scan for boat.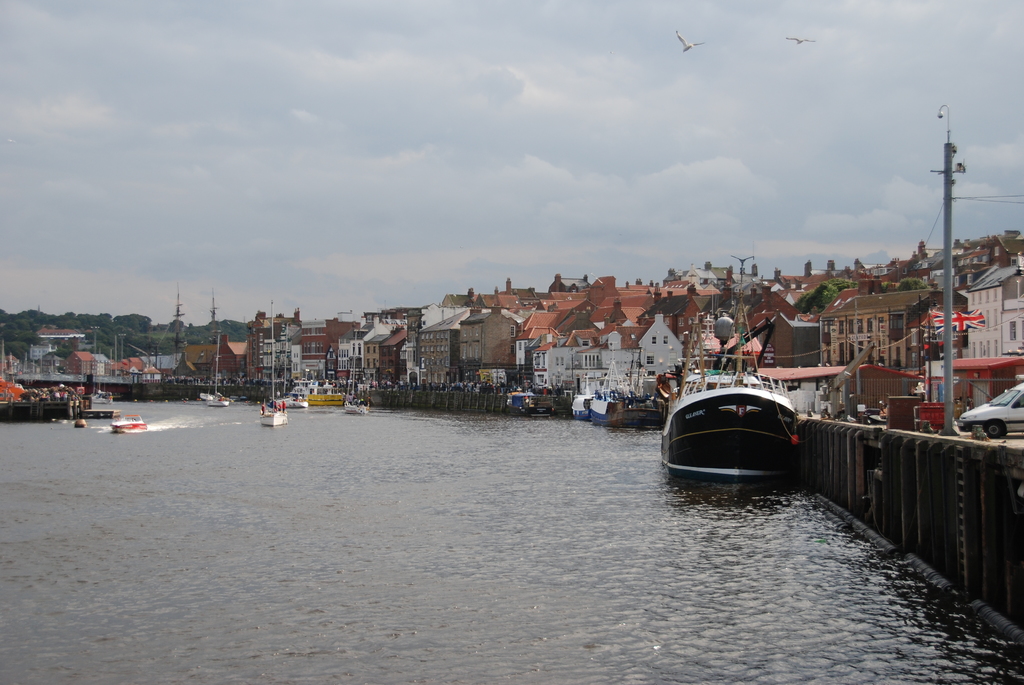
Scan result: l=198, t=335, r=222, b=404.
